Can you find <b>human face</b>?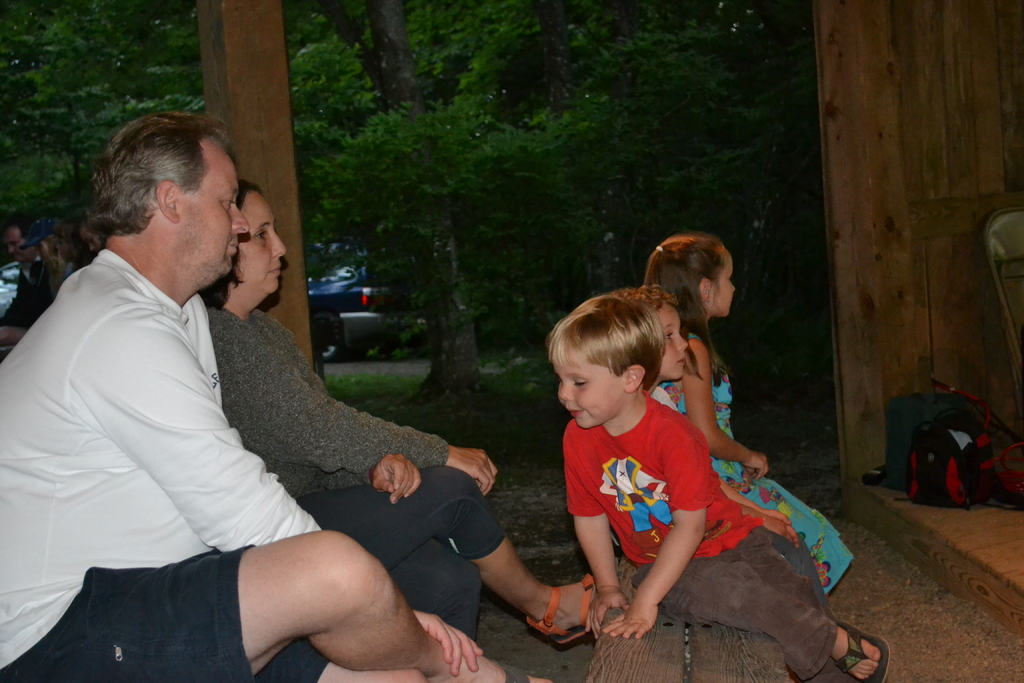
Yes, bounding box: <region>710, 247, 735, 313</region>.
